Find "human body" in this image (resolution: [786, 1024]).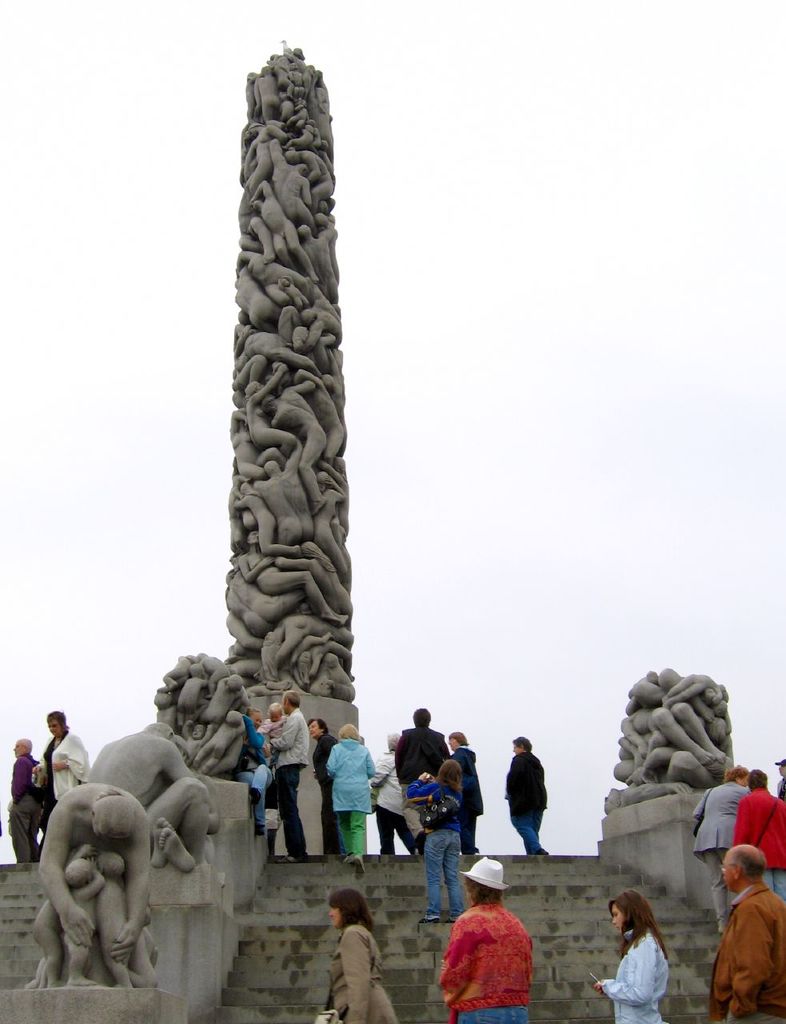
x1=684 y1=779 x2=744 y2=920.
